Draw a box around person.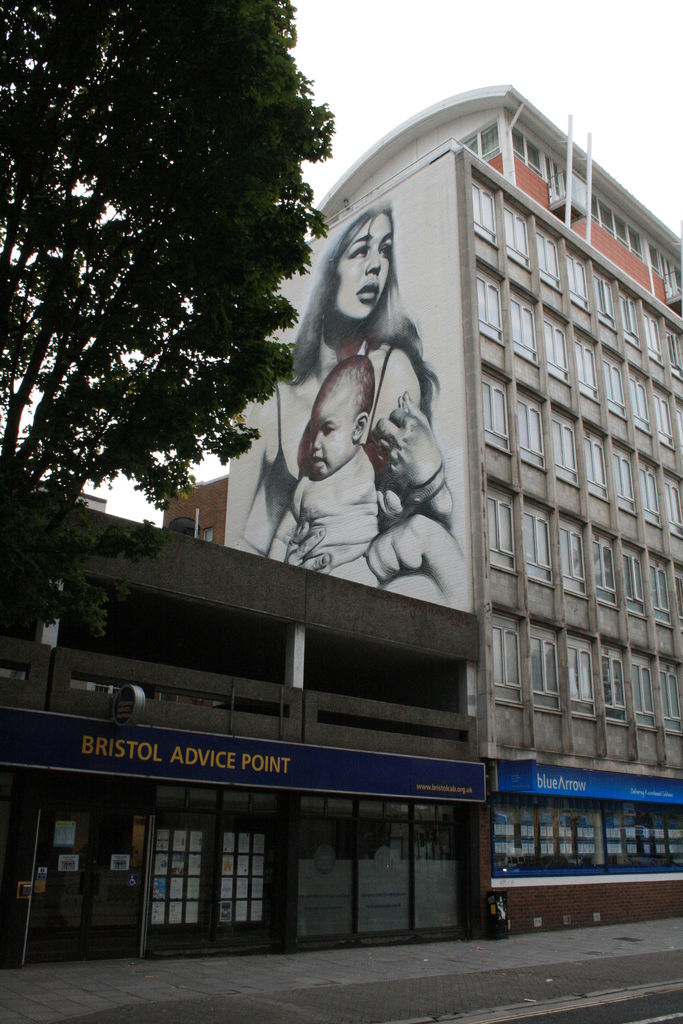
<box>237,209,444,598</box>.
